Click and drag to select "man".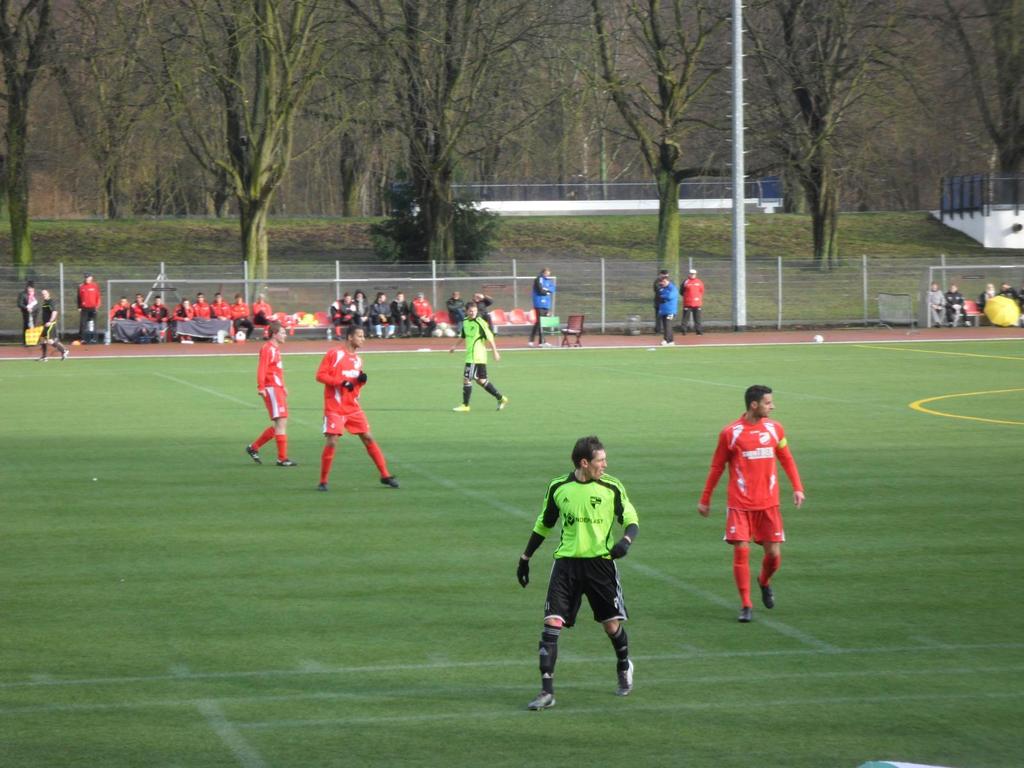
Selection: region(313, 322, 402, 492).
